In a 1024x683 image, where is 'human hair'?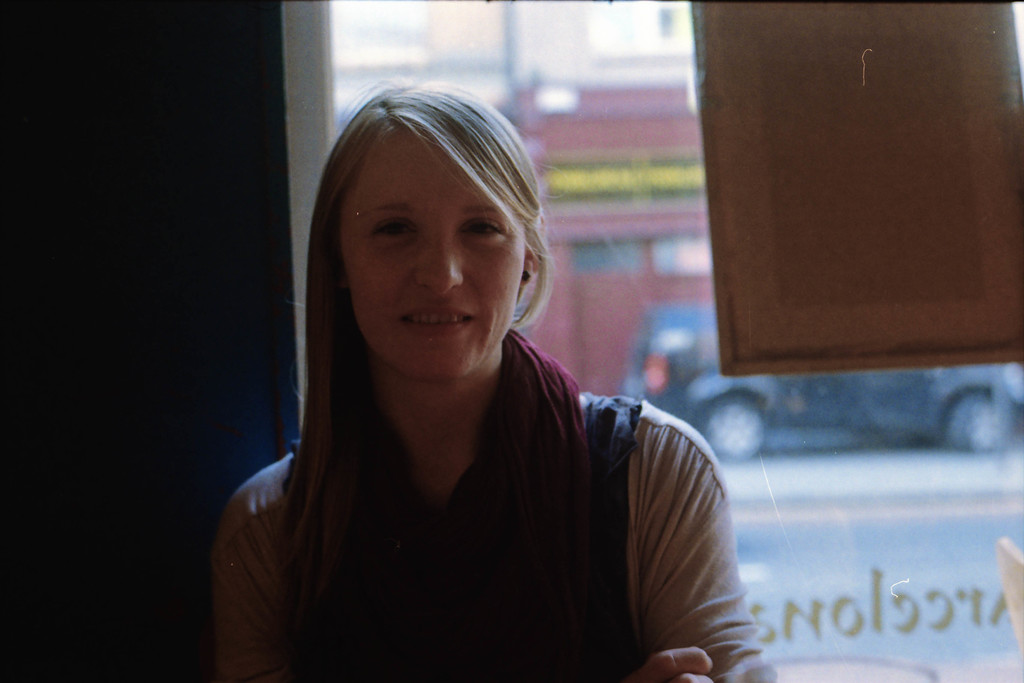
box(274, 77, 568, 491).
